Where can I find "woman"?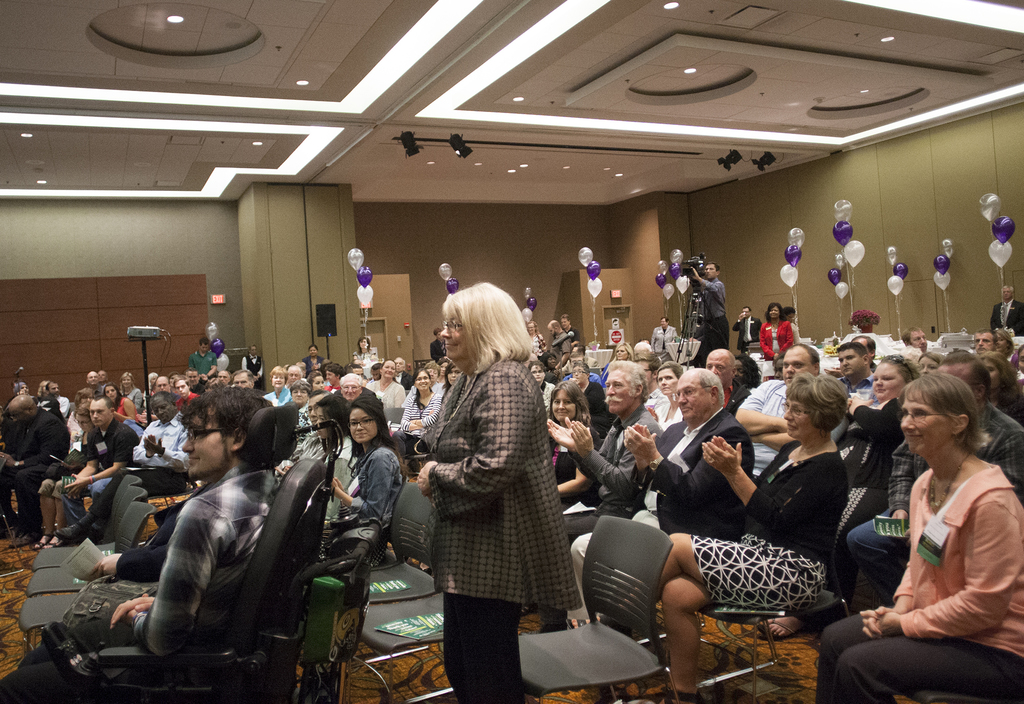
You can find it at {"left": 40, "top": 381, "right": 49, "bottom": 401}.
